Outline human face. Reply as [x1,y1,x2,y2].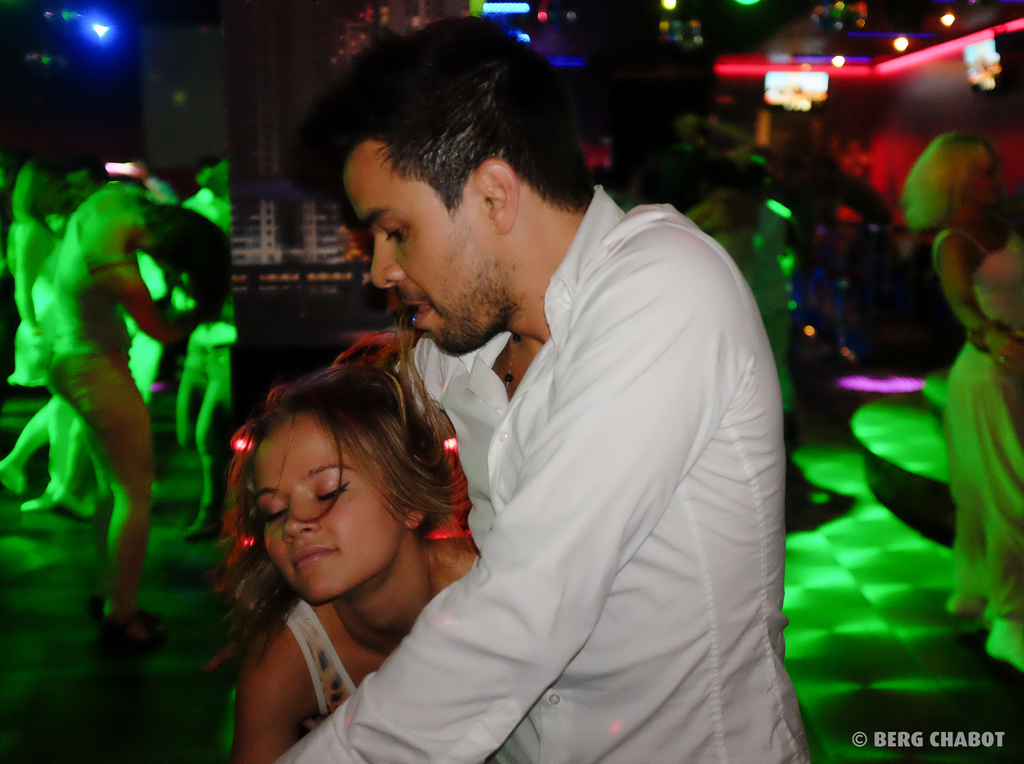
[346,159,490,347].
